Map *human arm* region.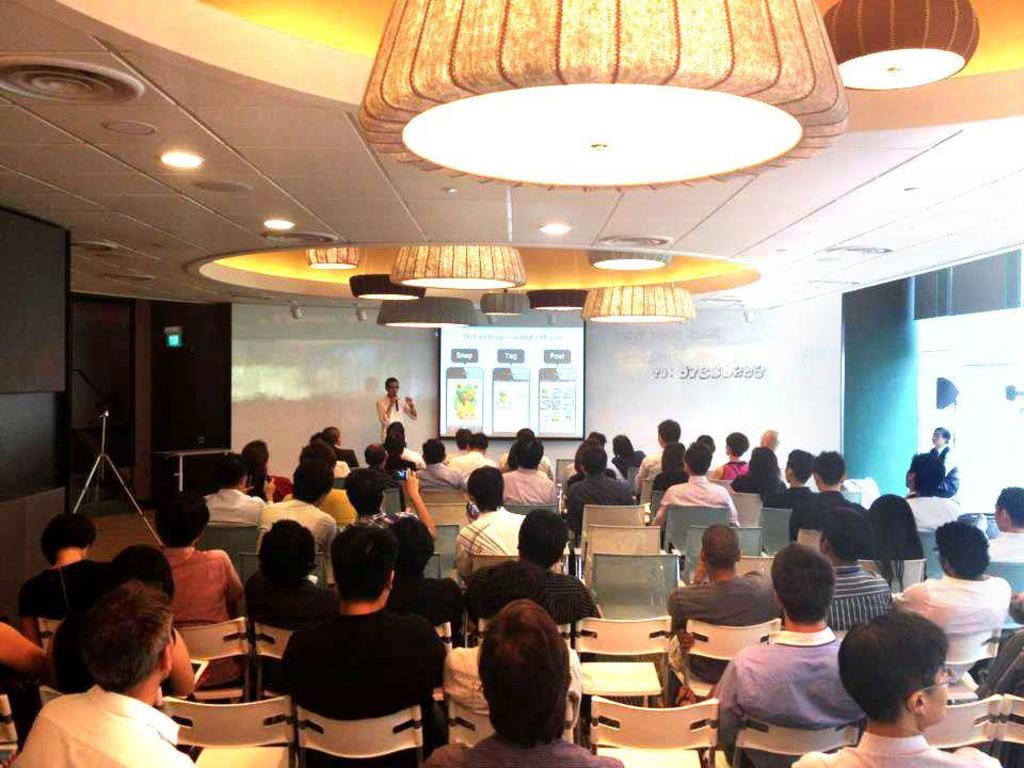
Mapped to (left=445, top=578, right=477, bottom=658).
